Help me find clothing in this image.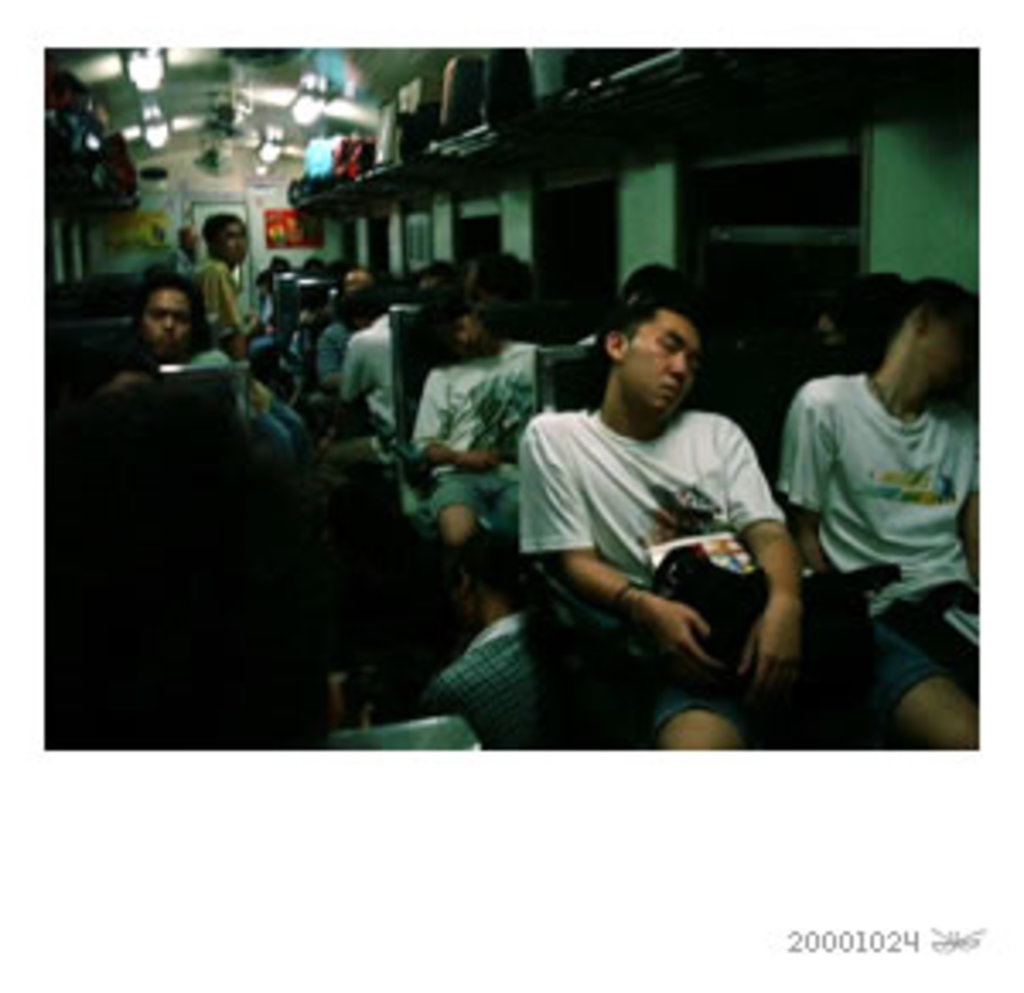
Found it: 328, 317, 396, 454.
